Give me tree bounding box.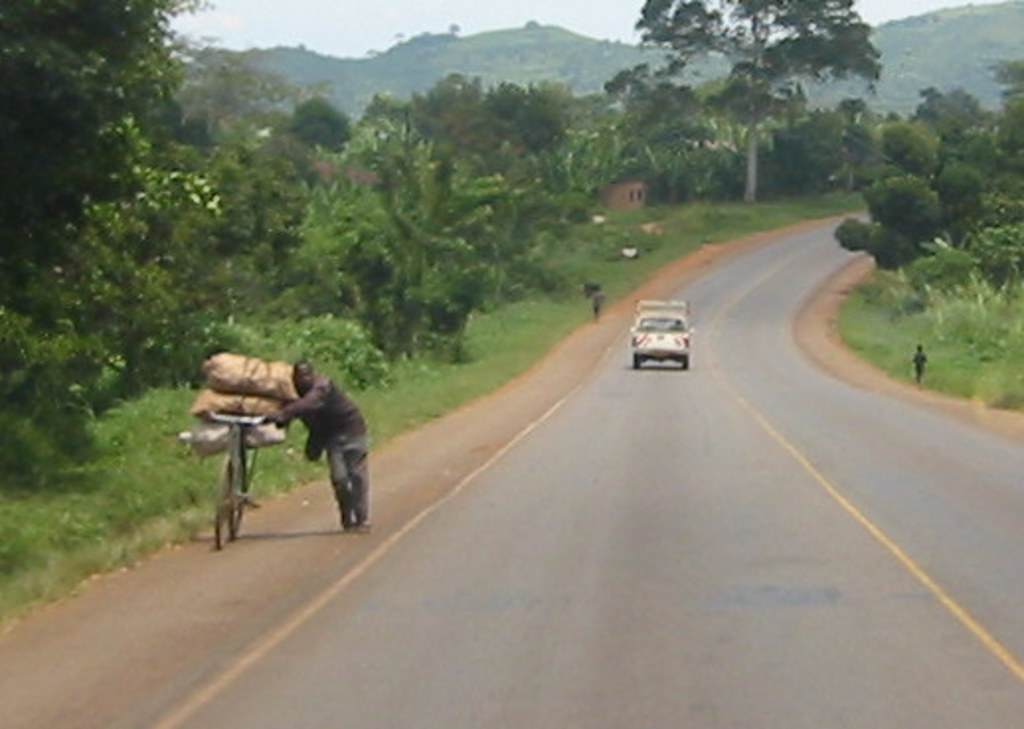
797 97 911 217.
